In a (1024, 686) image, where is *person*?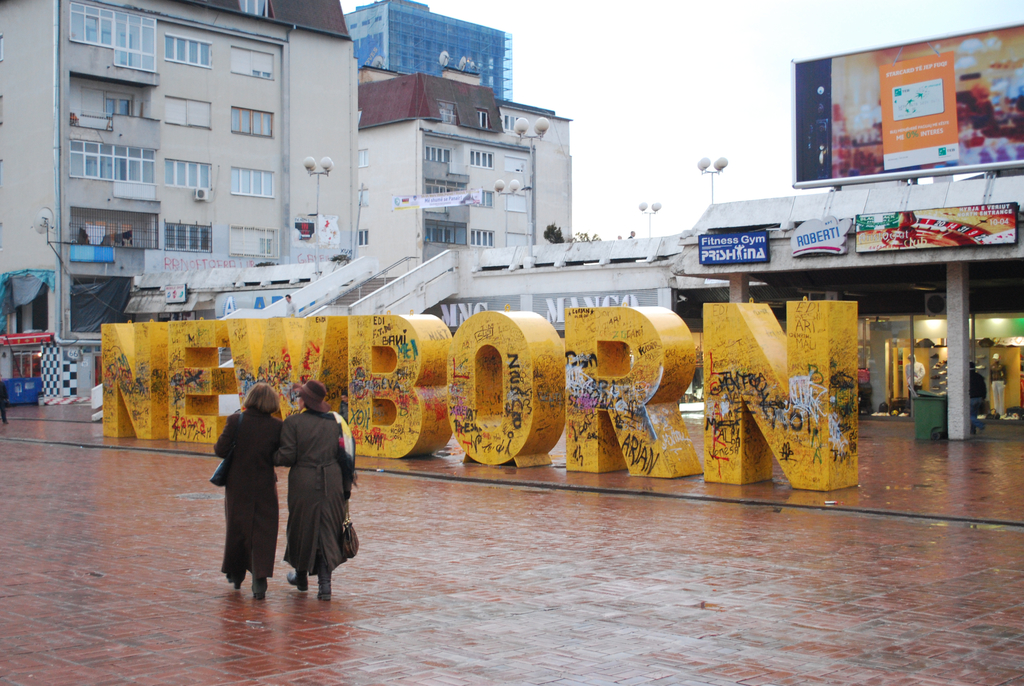
(x1=211, y1=382, x2=283, y2=598).
